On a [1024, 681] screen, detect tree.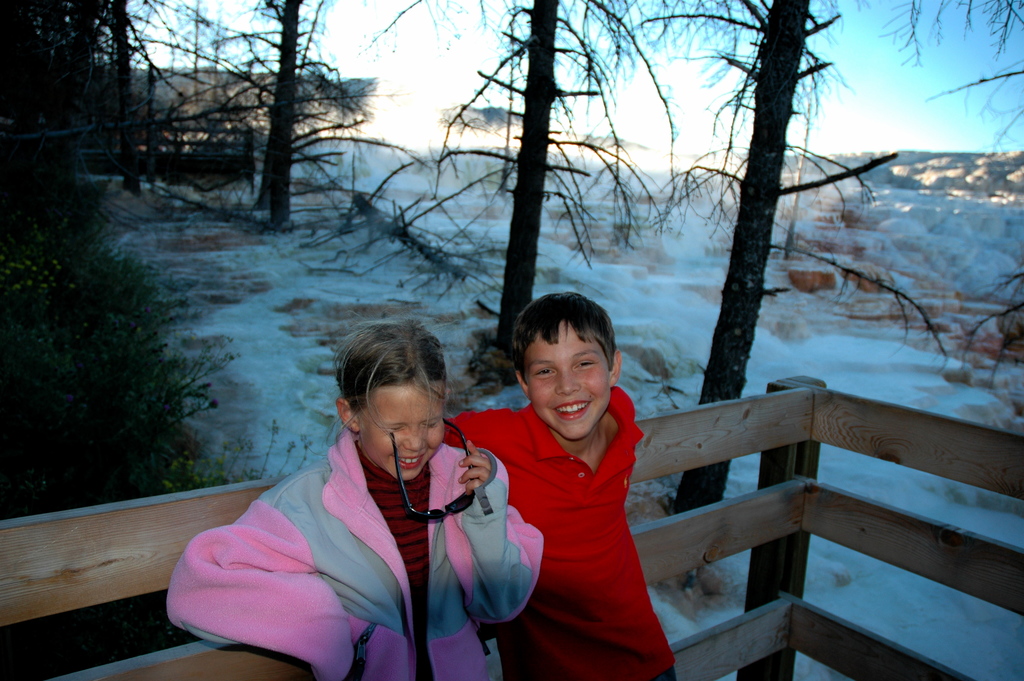
crop(671, 1, 897, 528).
